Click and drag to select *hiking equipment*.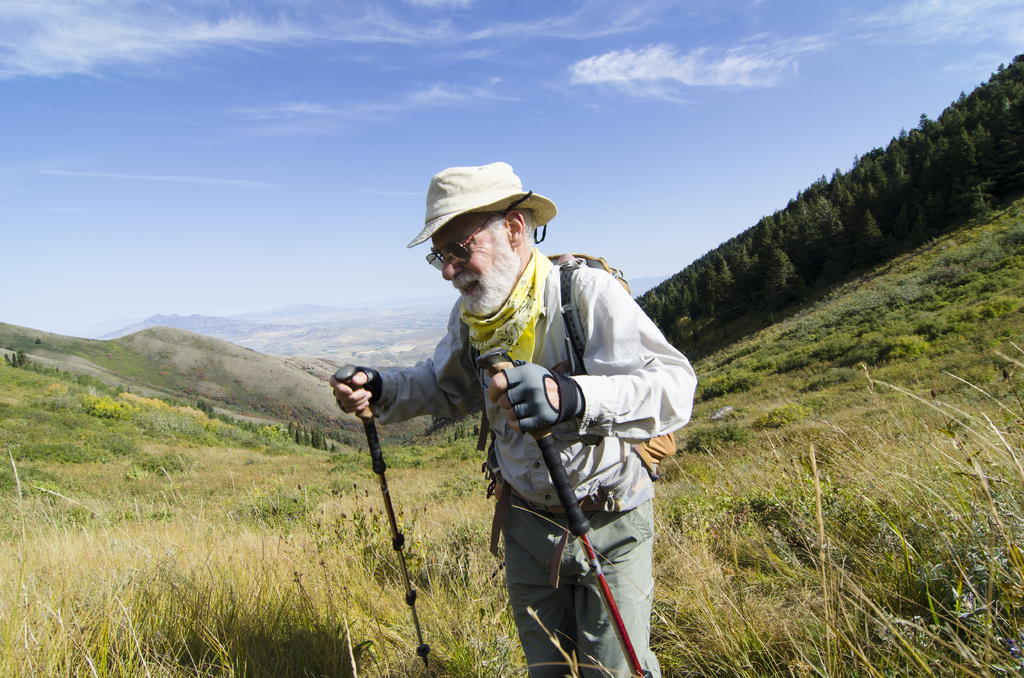
Selection: [477,347,655,677].
